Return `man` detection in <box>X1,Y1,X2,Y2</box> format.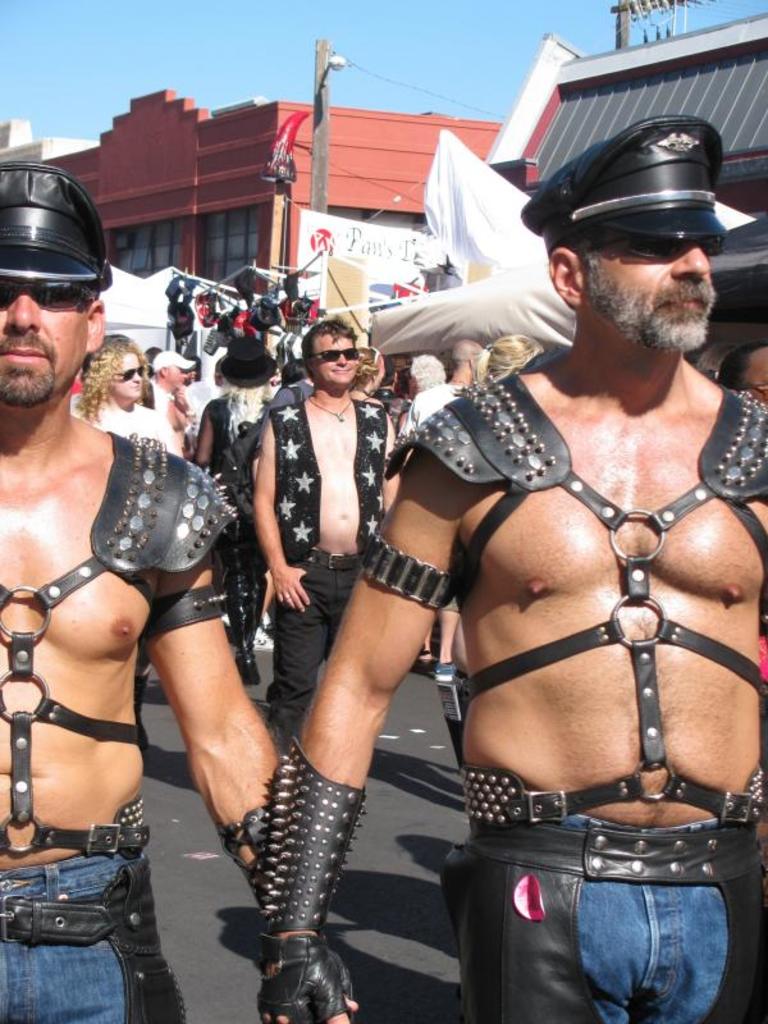
<box>0,156,355,1023</box>.
